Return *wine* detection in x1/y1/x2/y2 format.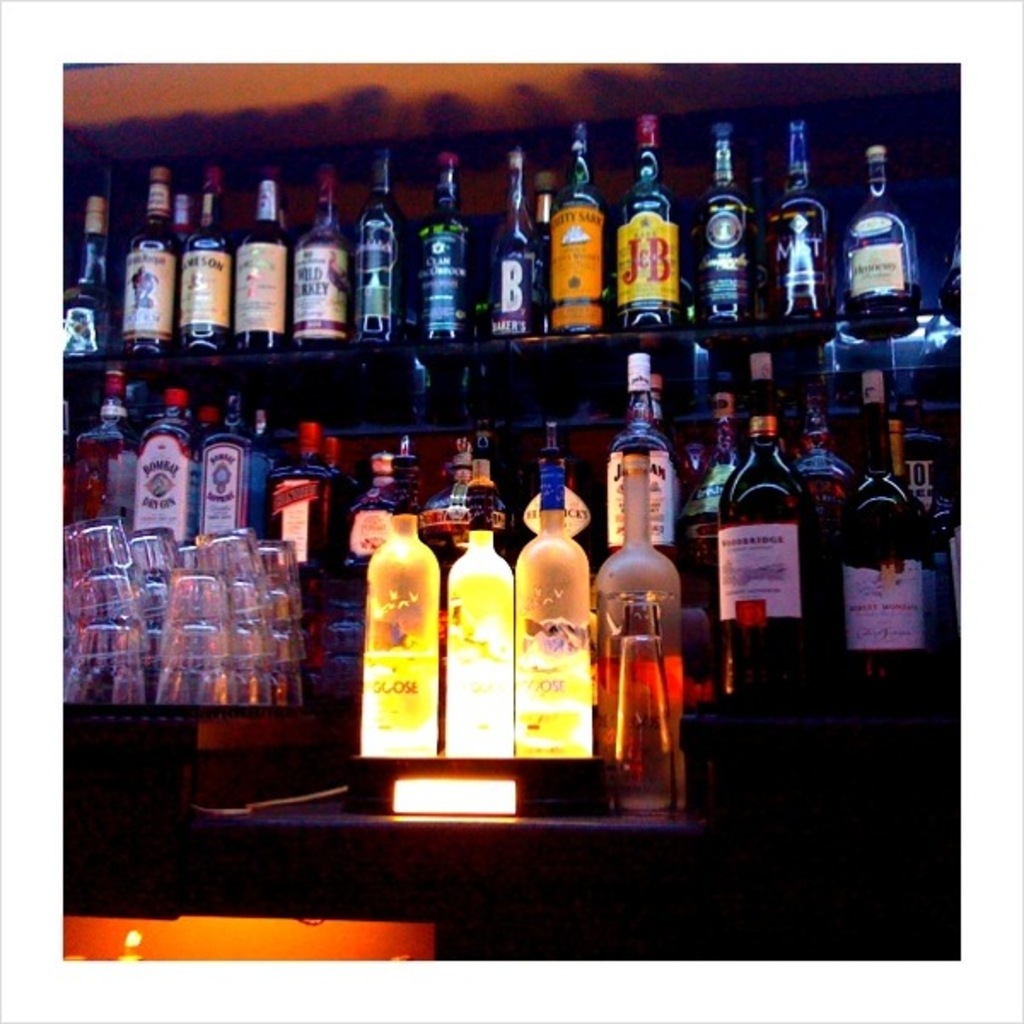
435/464/517/763.
